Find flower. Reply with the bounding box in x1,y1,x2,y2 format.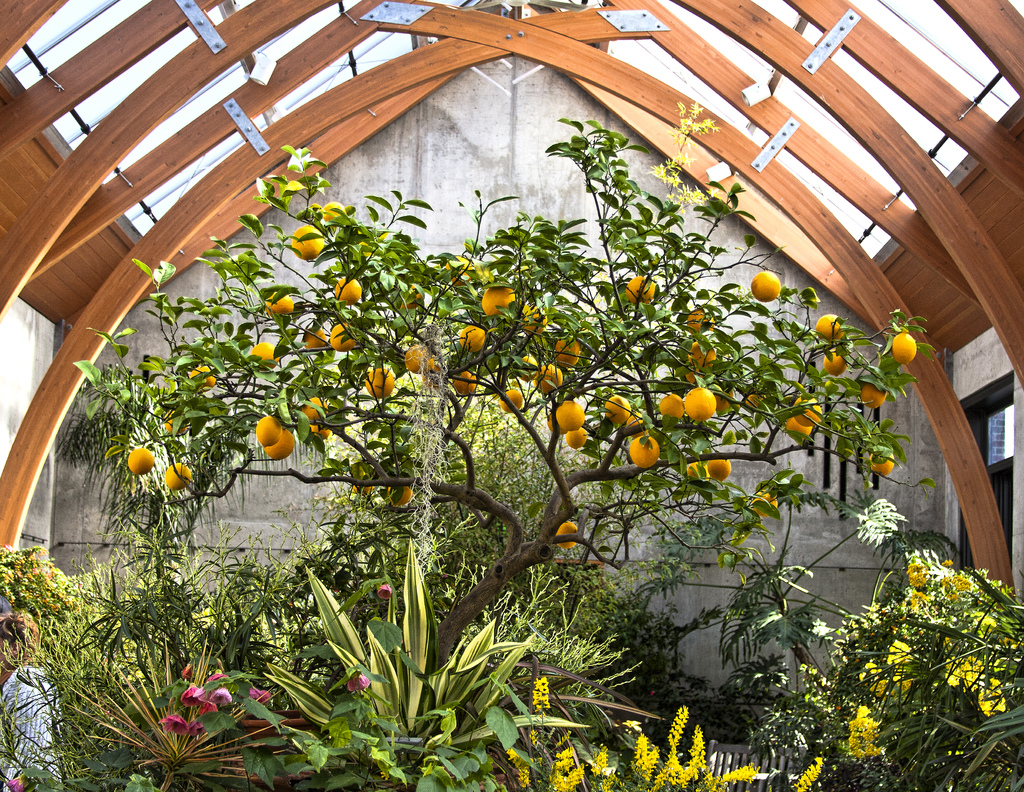
652,759,685,788.
